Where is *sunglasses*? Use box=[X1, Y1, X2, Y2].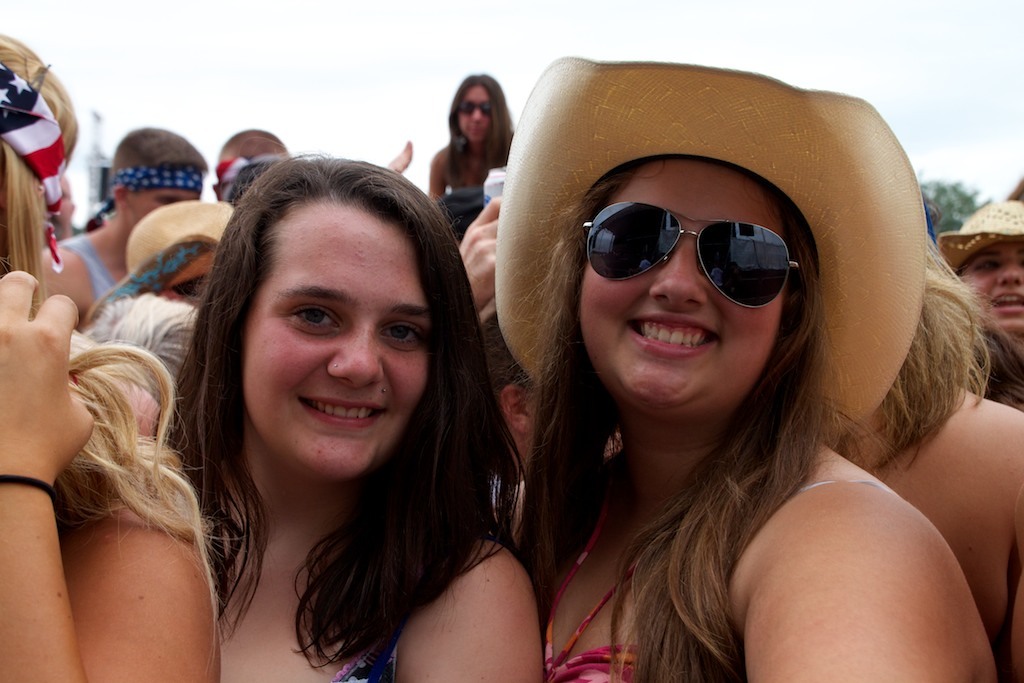
box=[457, 102, 494, 115].
